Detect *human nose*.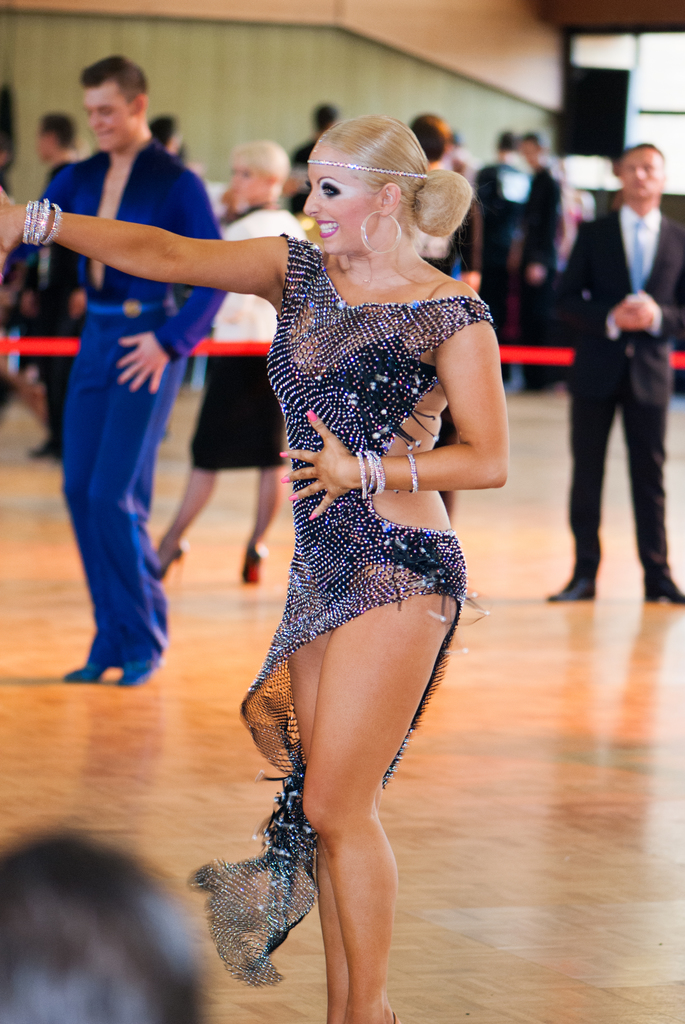
Detected at [300, 187, 321, 220].
